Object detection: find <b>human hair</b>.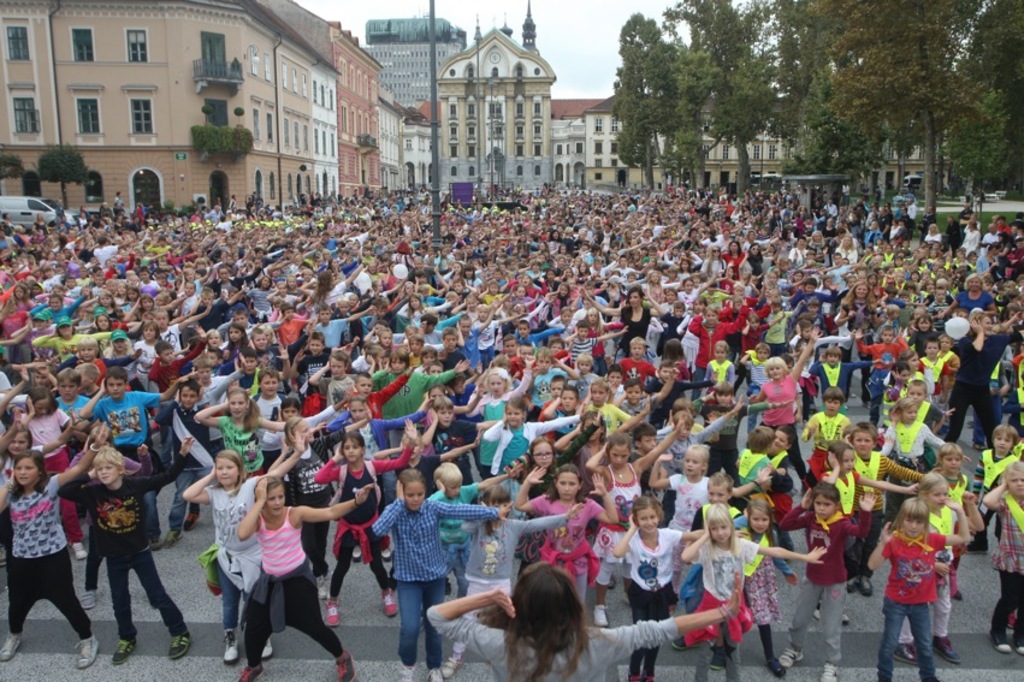
[x1=433, y1=397, x2=452, y2=414].
